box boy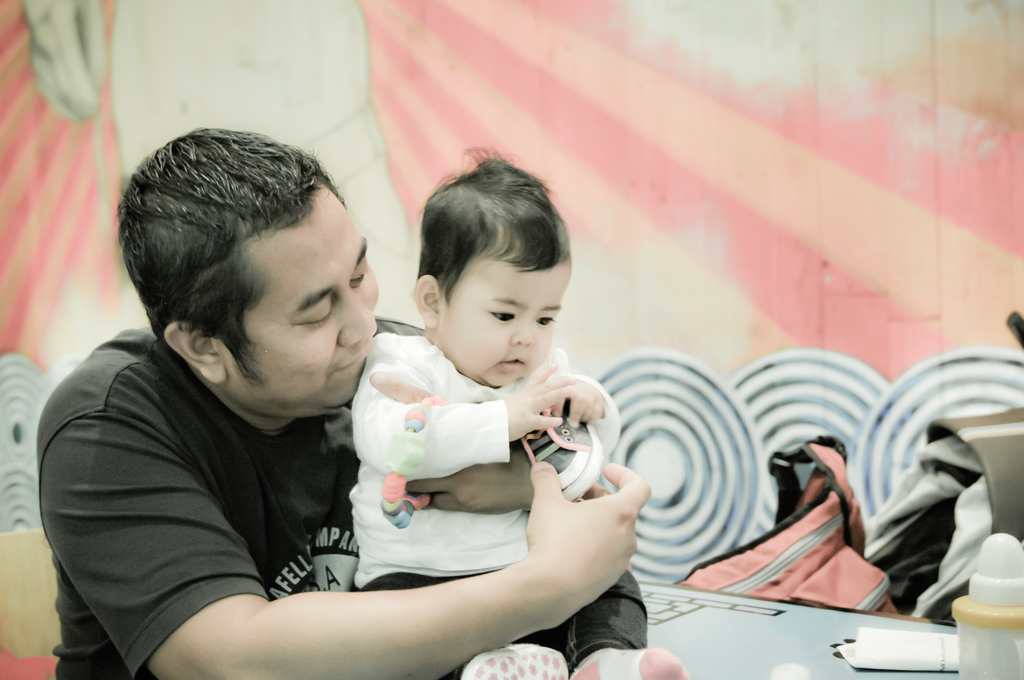
(left=333, top=166, right=646, bottom=639)
